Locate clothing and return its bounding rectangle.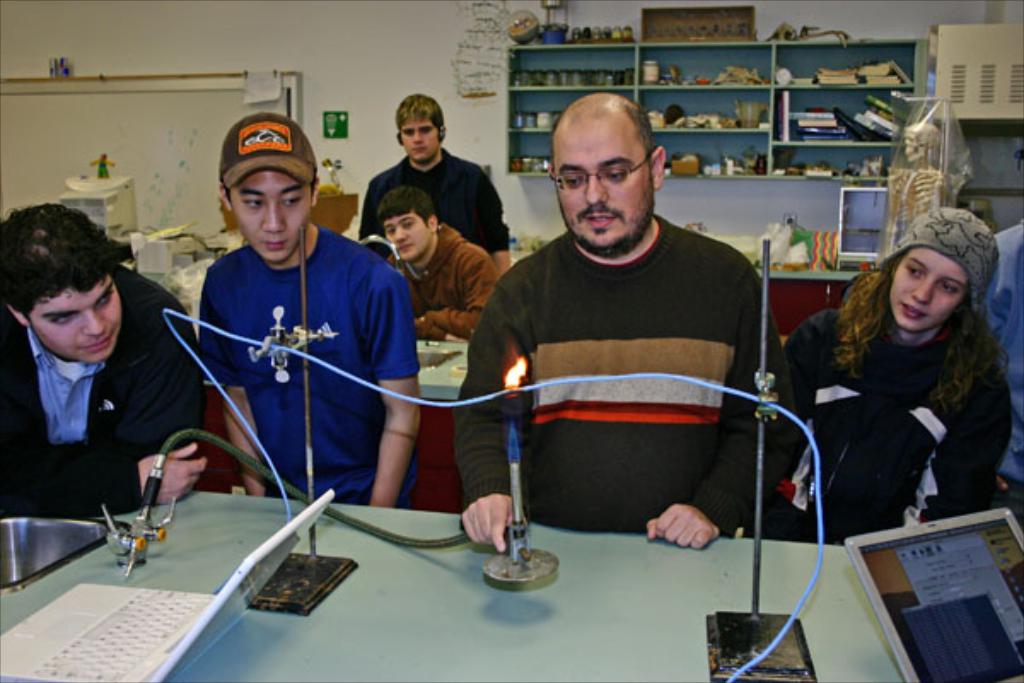
384:222:512:338.
